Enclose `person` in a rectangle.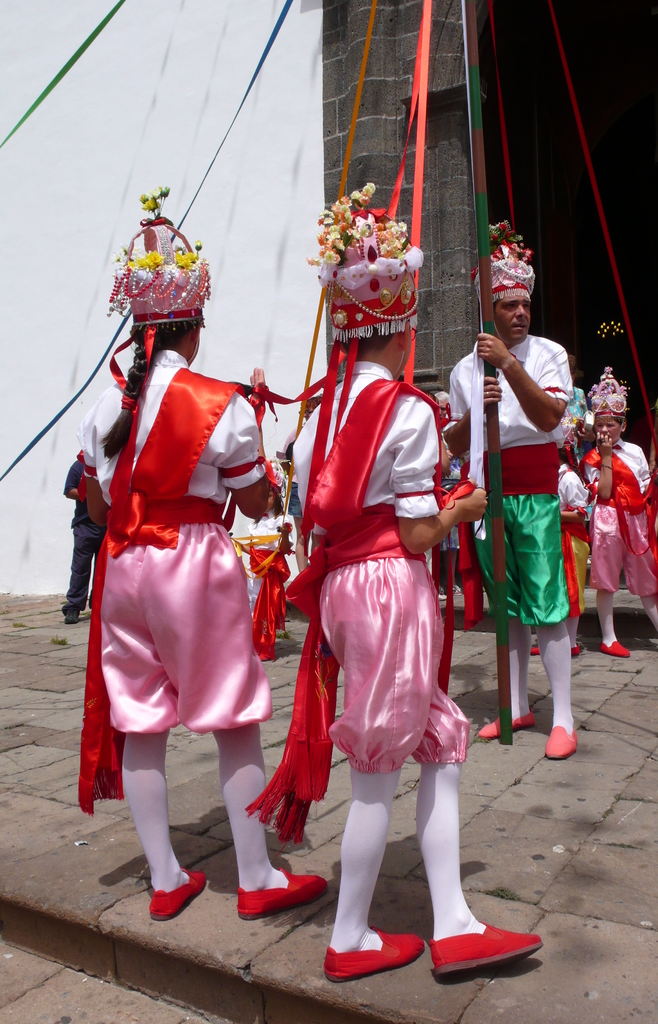
<box>286,260,542,980</box>.
